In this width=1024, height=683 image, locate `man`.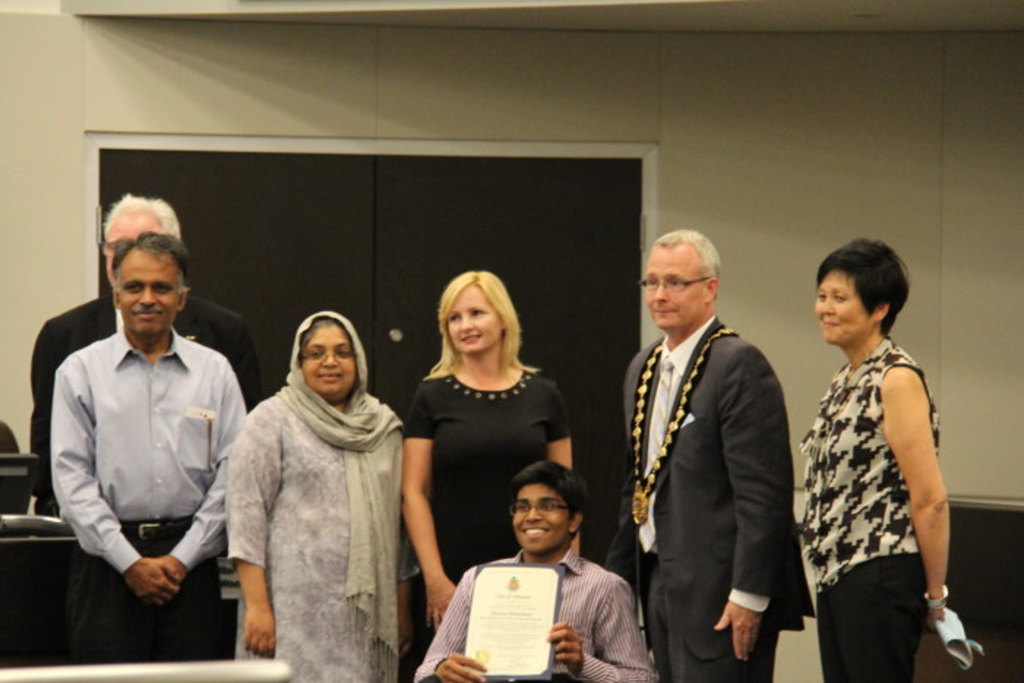
Bounding box: 22:195:257:529.
